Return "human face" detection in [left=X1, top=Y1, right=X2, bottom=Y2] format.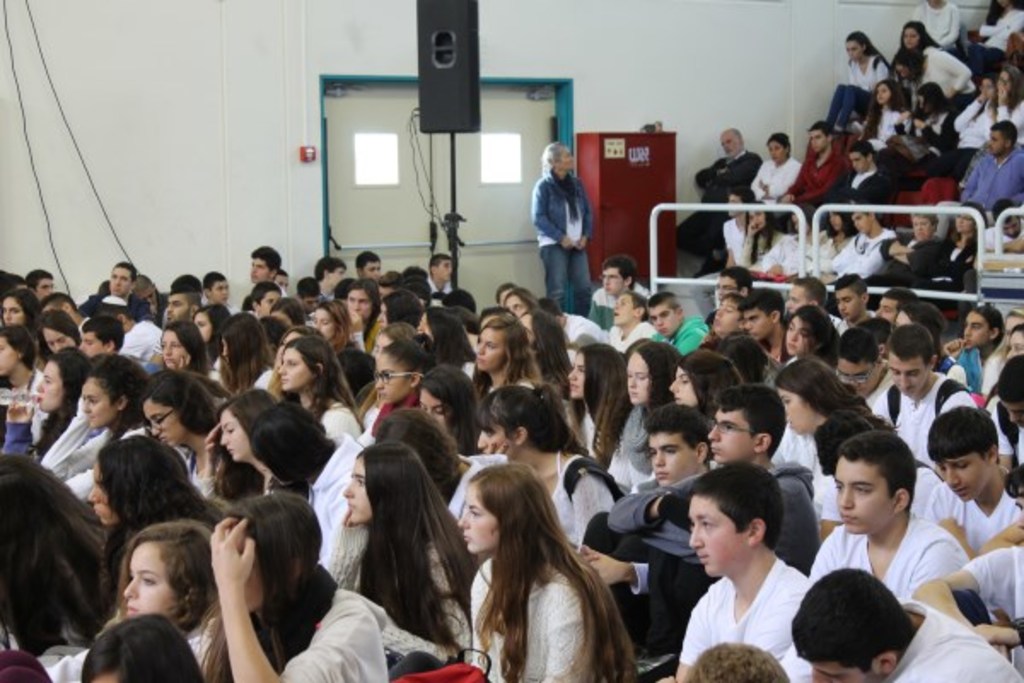
[left=623, top=352, right=649, bottom=405].
